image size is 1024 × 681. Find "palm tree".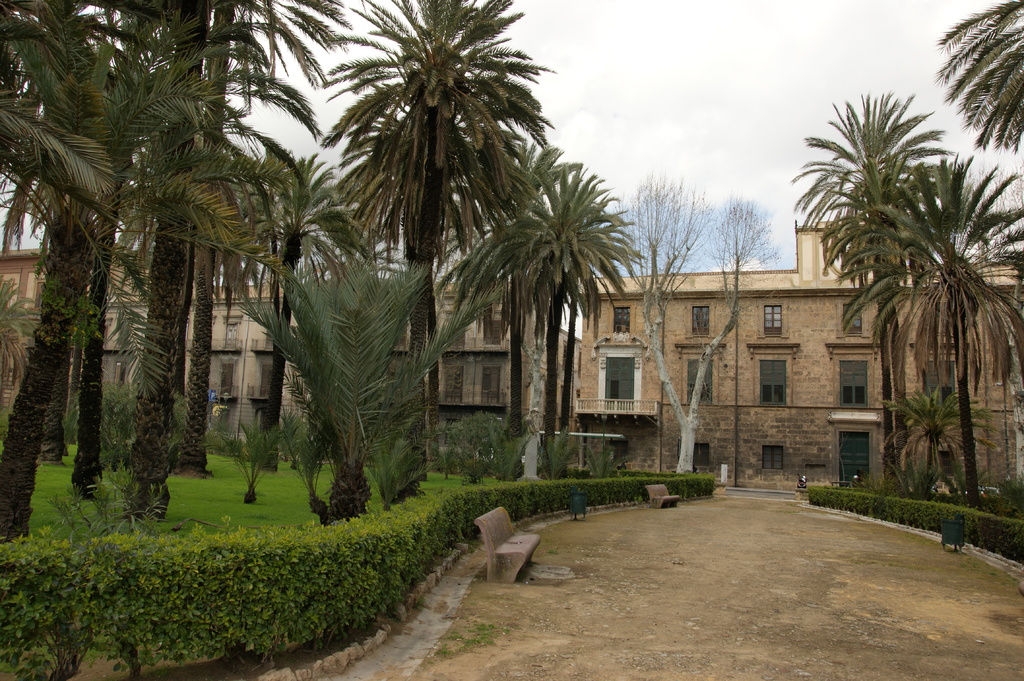
(left=468, top=156, right=647, bottom=468).
